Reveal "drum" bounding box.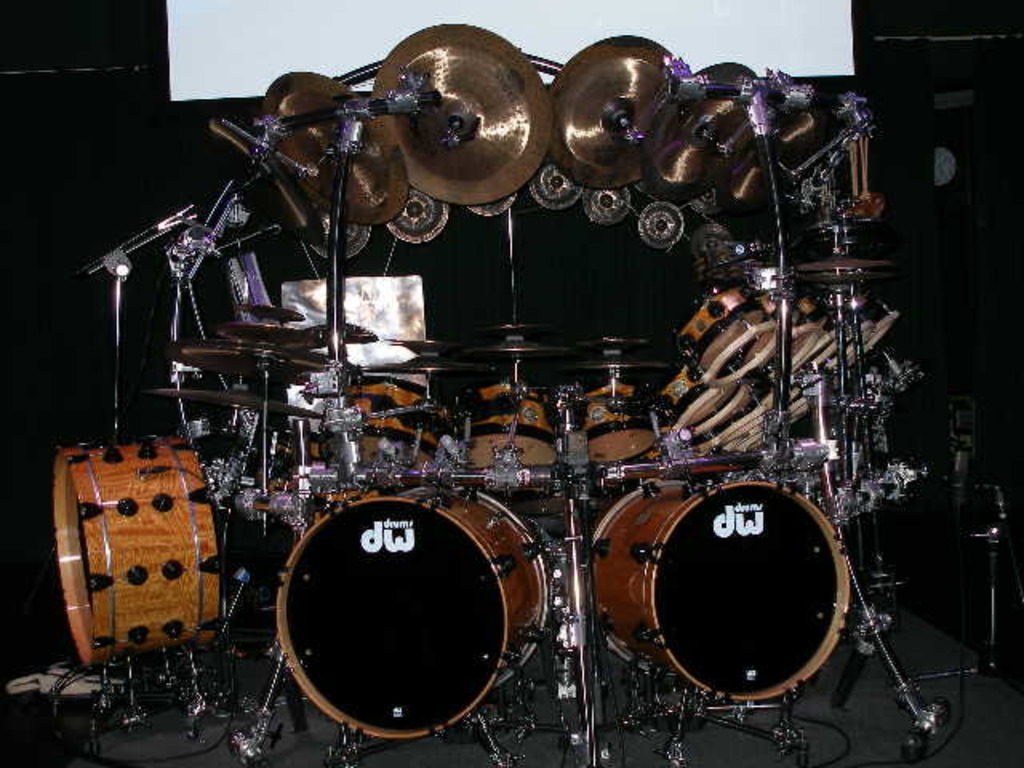
Revealed: region(573, 386, 659, 462).
